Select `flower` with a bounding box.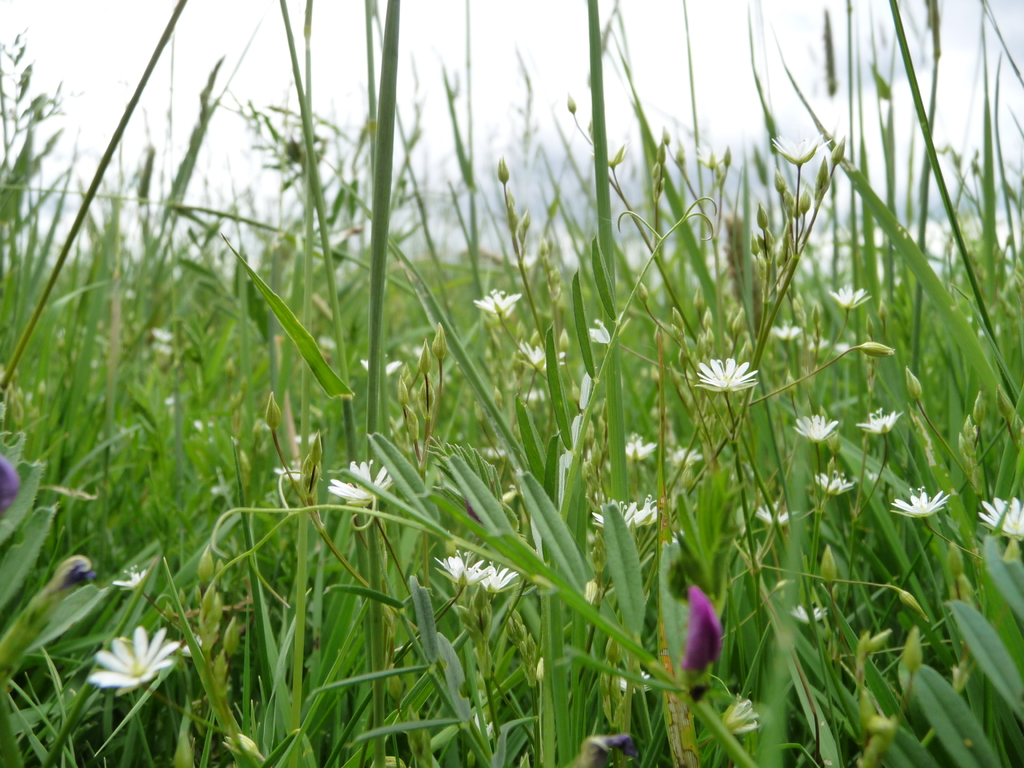
locate(752, 500, 790, 527).
